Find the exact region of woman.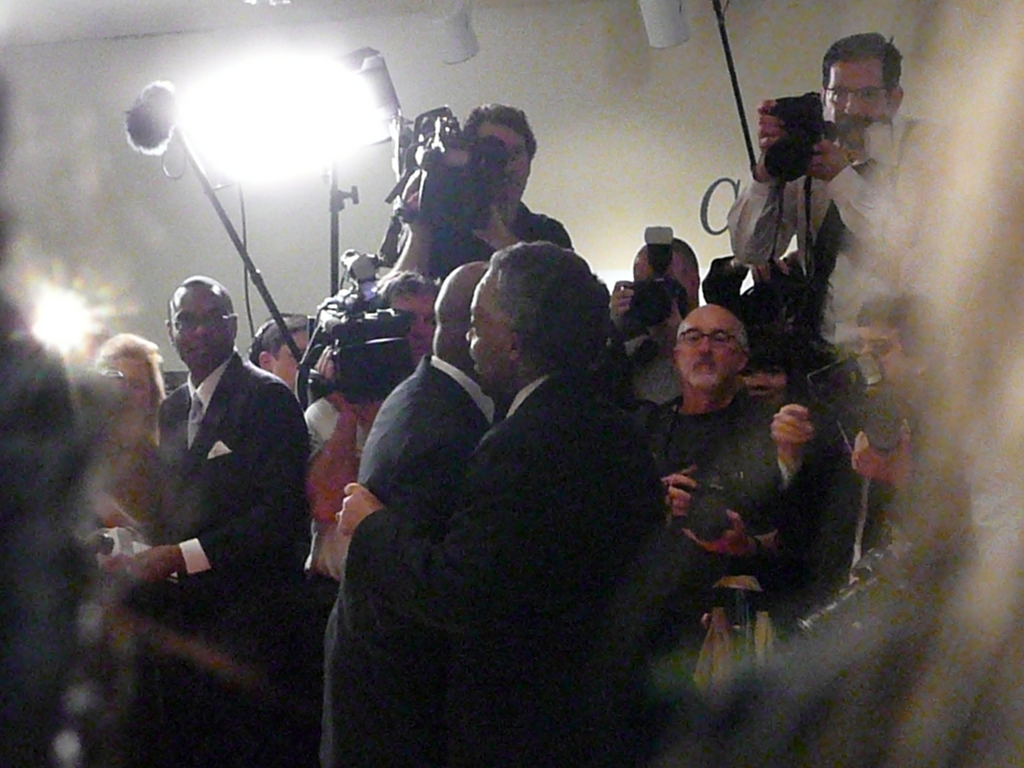
Exact region: BBox(48, 328, 164, 555).
